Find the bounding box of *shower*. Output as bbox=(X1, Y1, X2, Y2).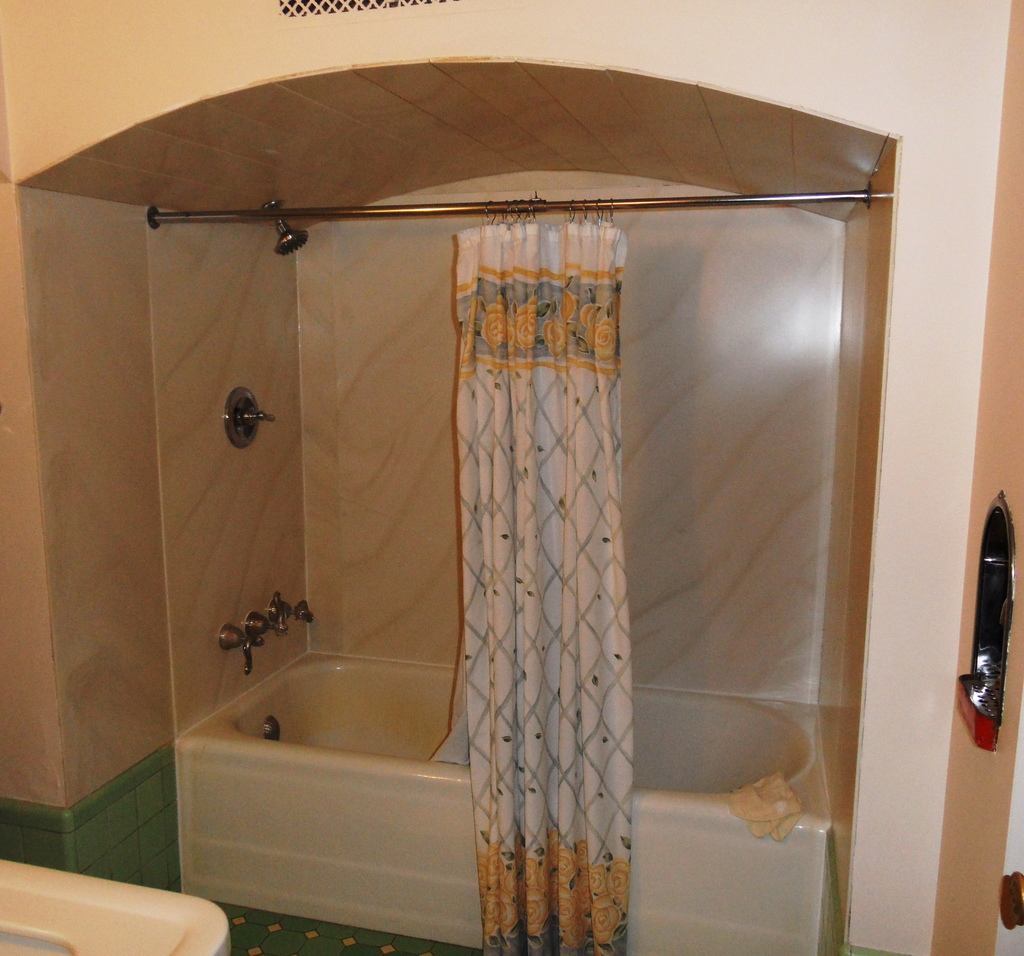
bbox=(260, 200, 311, 257).
